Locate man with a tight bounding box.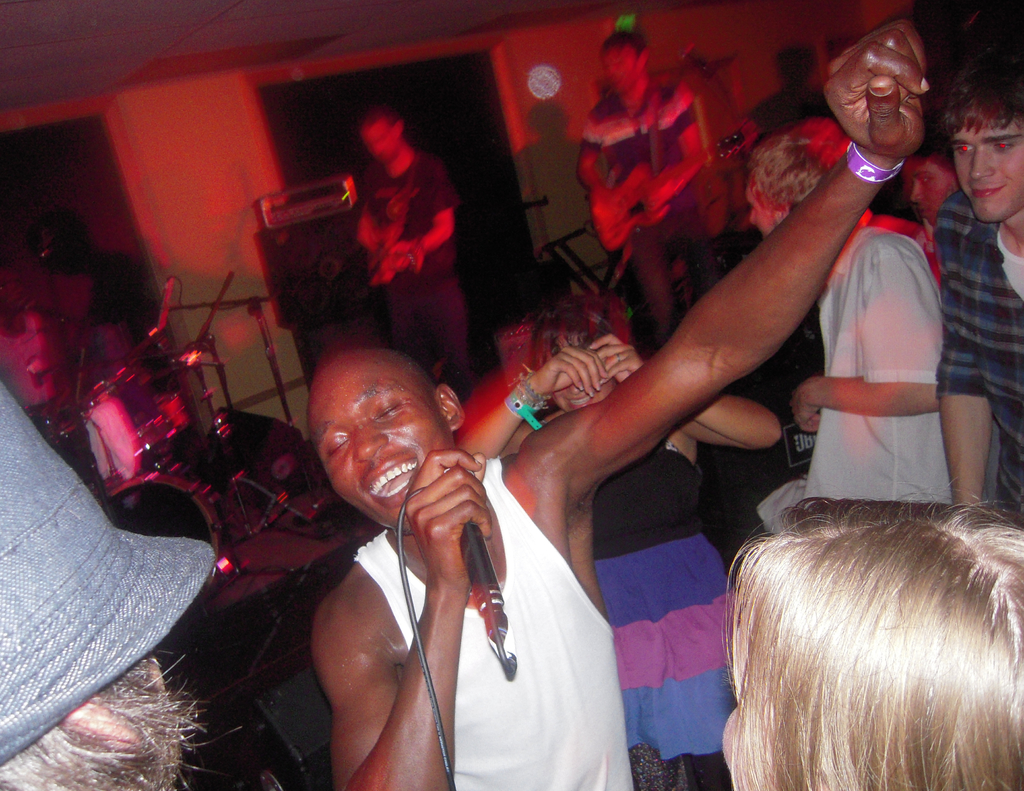
[left=563, top=0, right=746, bottom=400].
